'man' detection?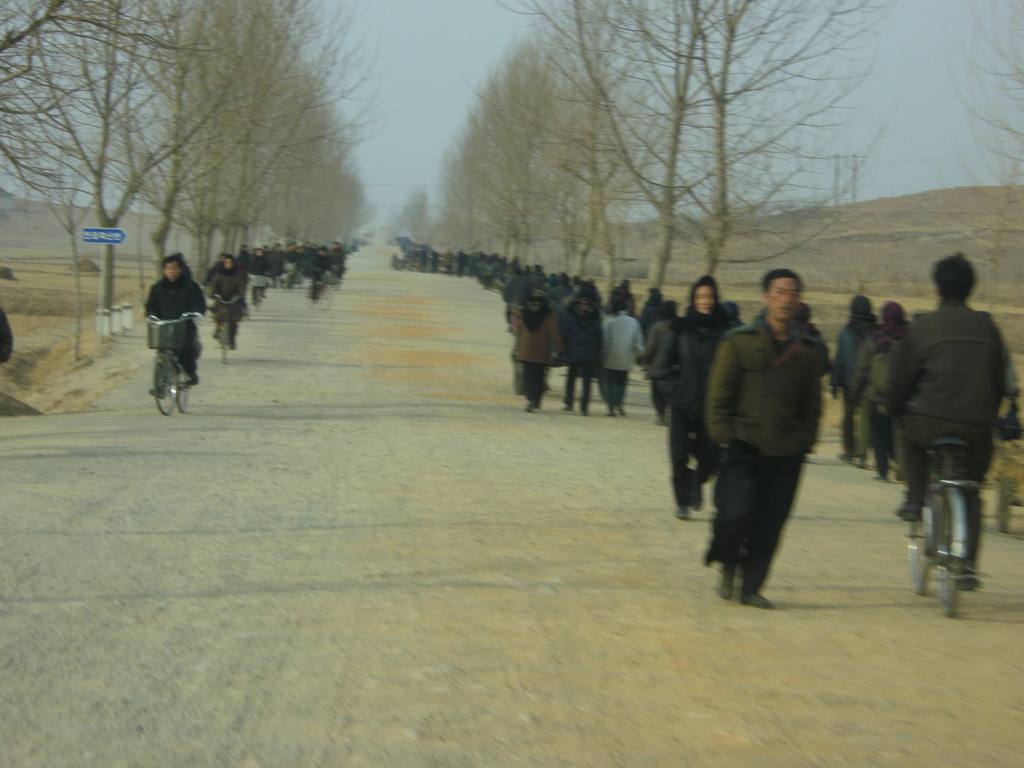
region(132, 255, 201, 387)
